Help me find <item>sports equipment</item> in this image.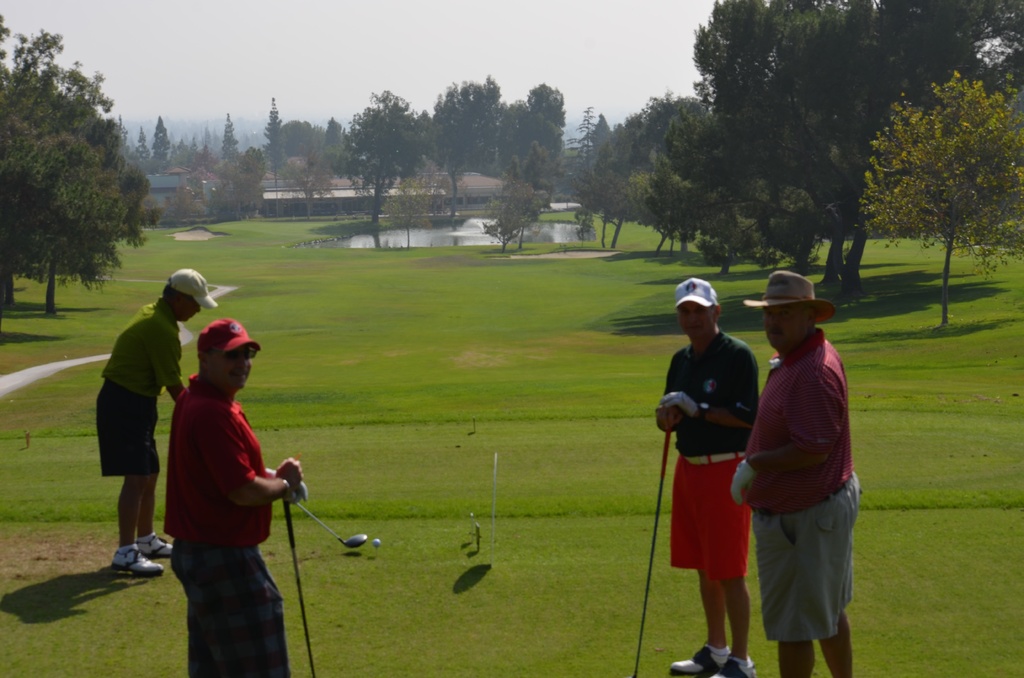
Found it: 291 496 370 550.
